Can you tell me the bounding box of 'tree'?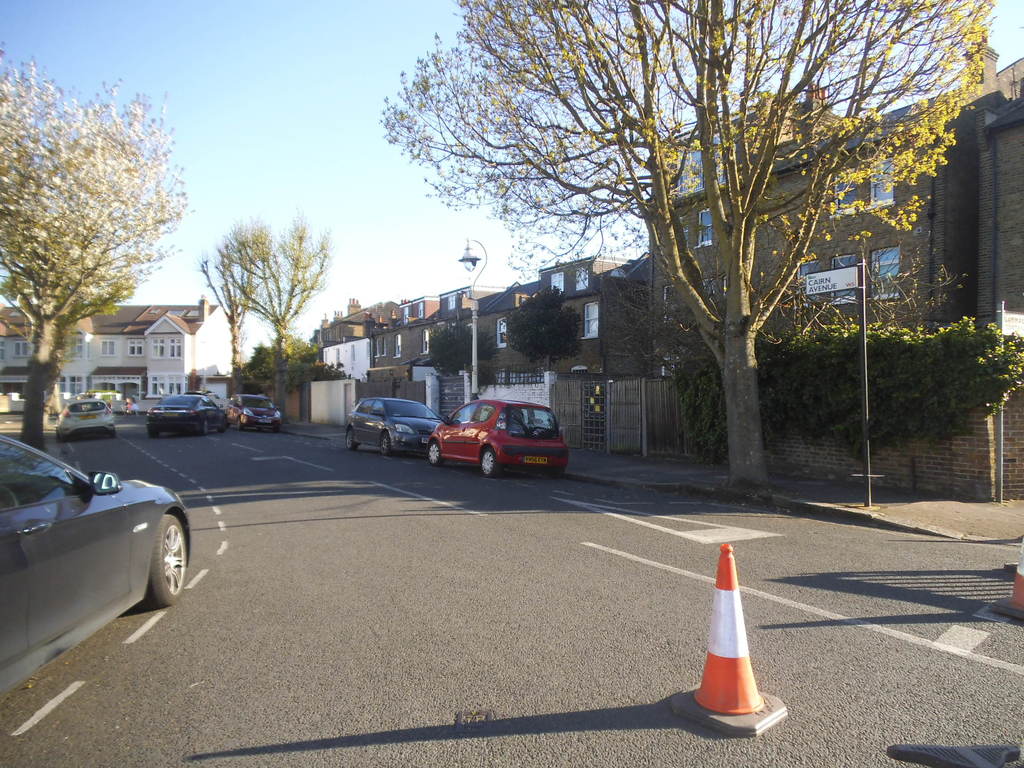
(199, 216, 273, 399).
